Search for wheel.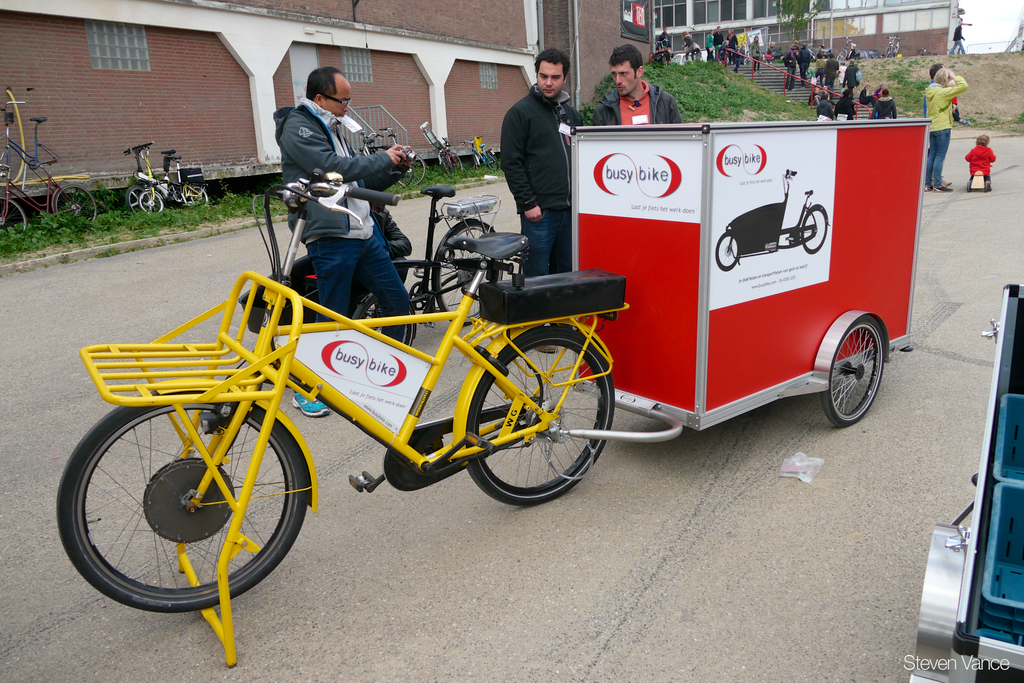
Found at bbox=[820, 320, 890, 428].
